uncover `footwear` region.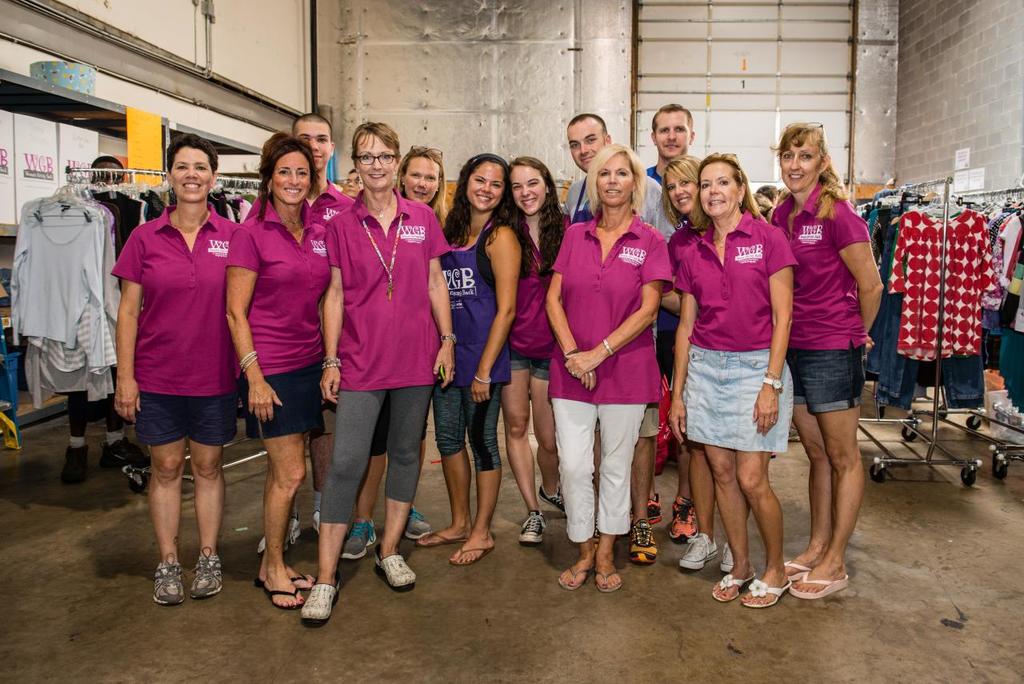
Uncovered: [98,436,144,466].
